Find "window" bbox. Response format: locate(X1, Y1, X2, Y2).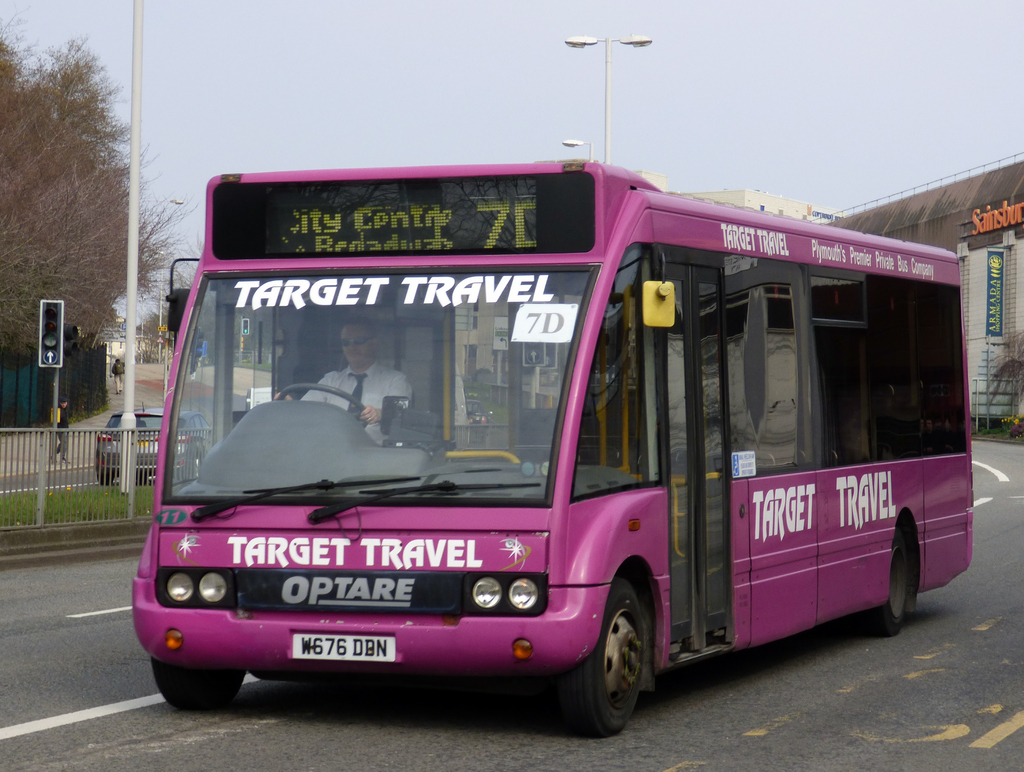
locate(571, 298, 653, 501).
